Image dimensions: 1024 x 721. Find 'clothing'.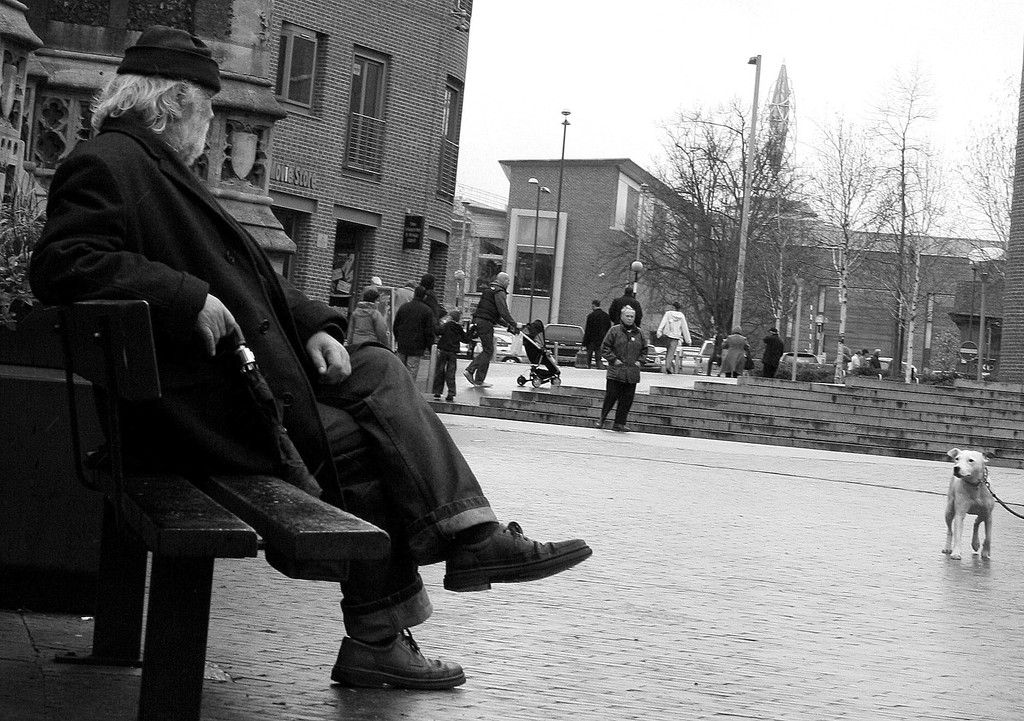
crop(594, 304, 656, 430).
